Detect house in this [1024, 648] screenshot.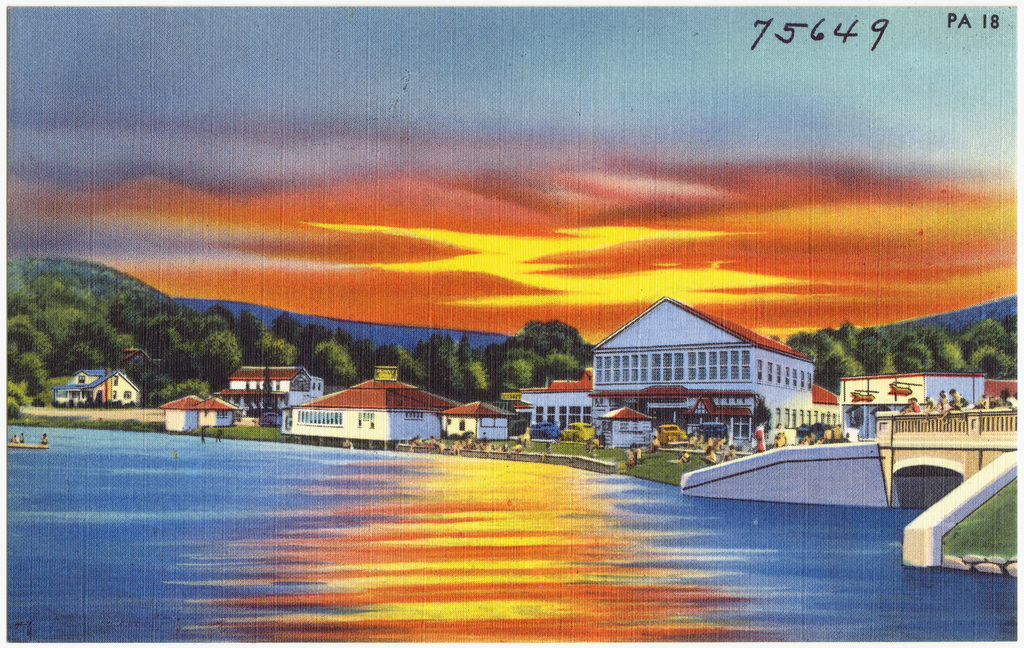
Detection: rect(165, 389, 231, 442).
